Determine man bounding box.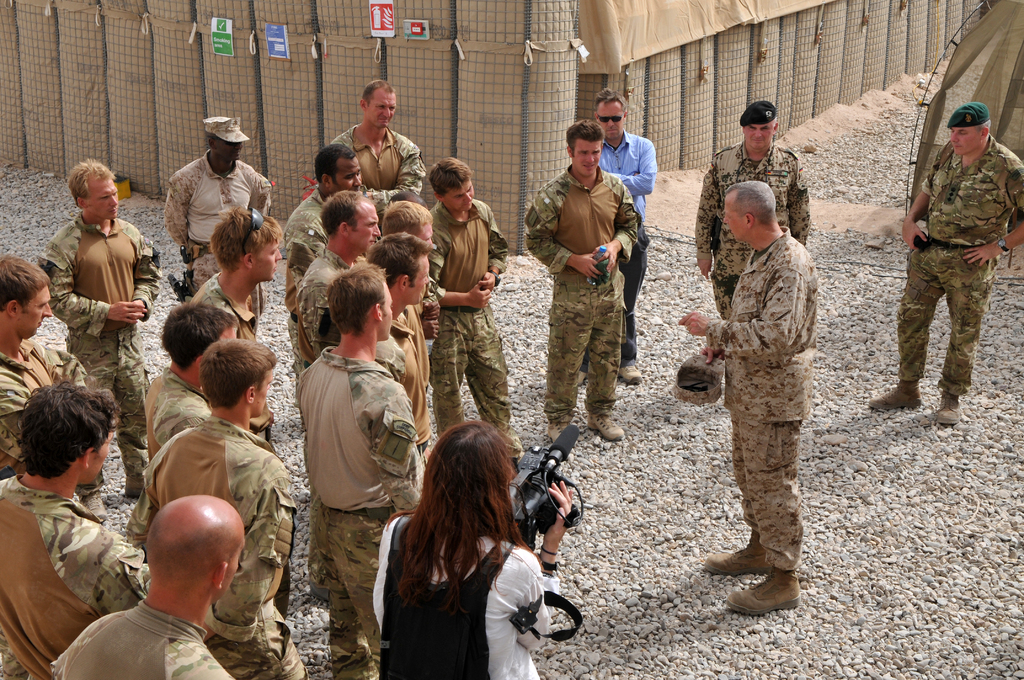
Determined: bbox(282, 145, 366, 401).
